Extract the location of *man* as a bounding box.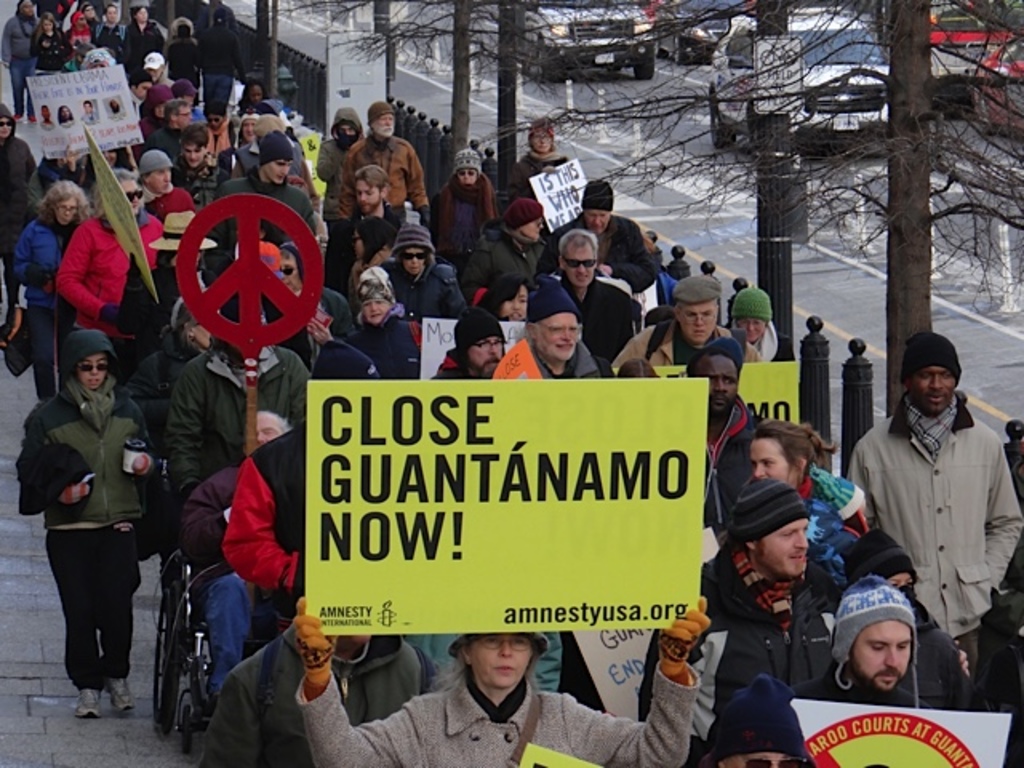
x1=338 y1=99 x2=432 y2=229.
